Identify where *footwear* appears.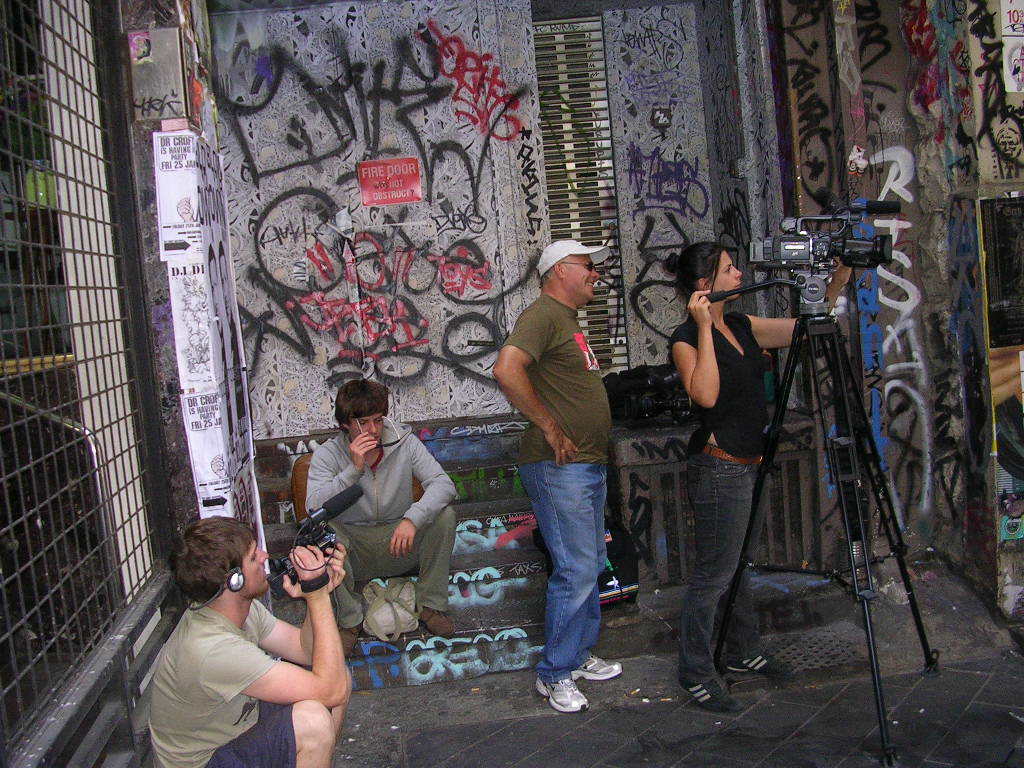
Appears at <bbox>411, 602, 459, 638</bbox>.
